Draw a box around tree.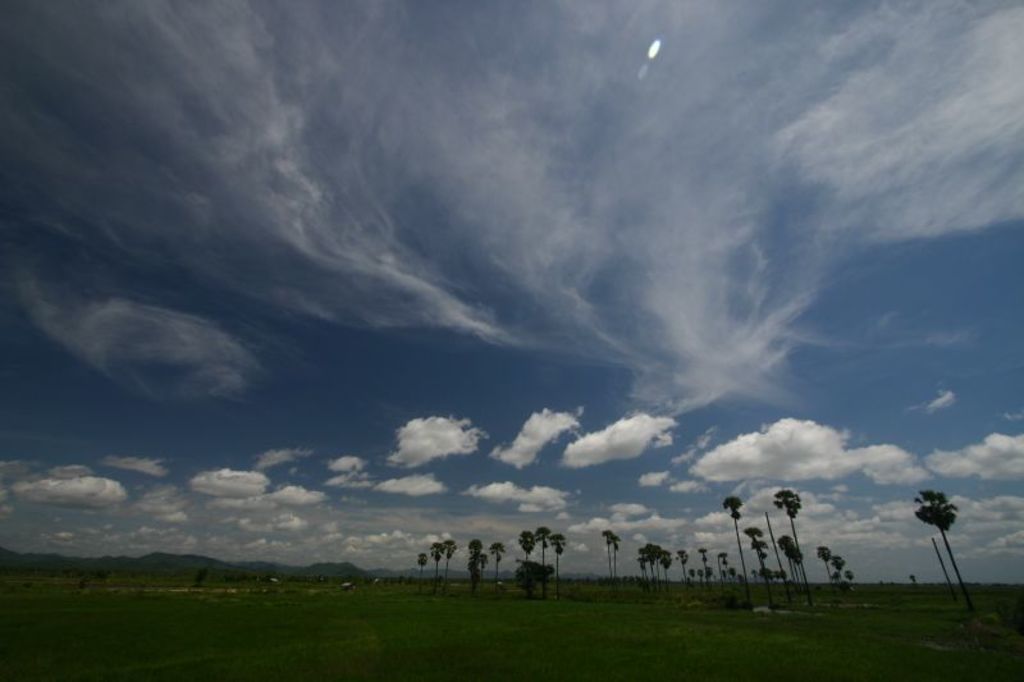
602,527,613,589.
